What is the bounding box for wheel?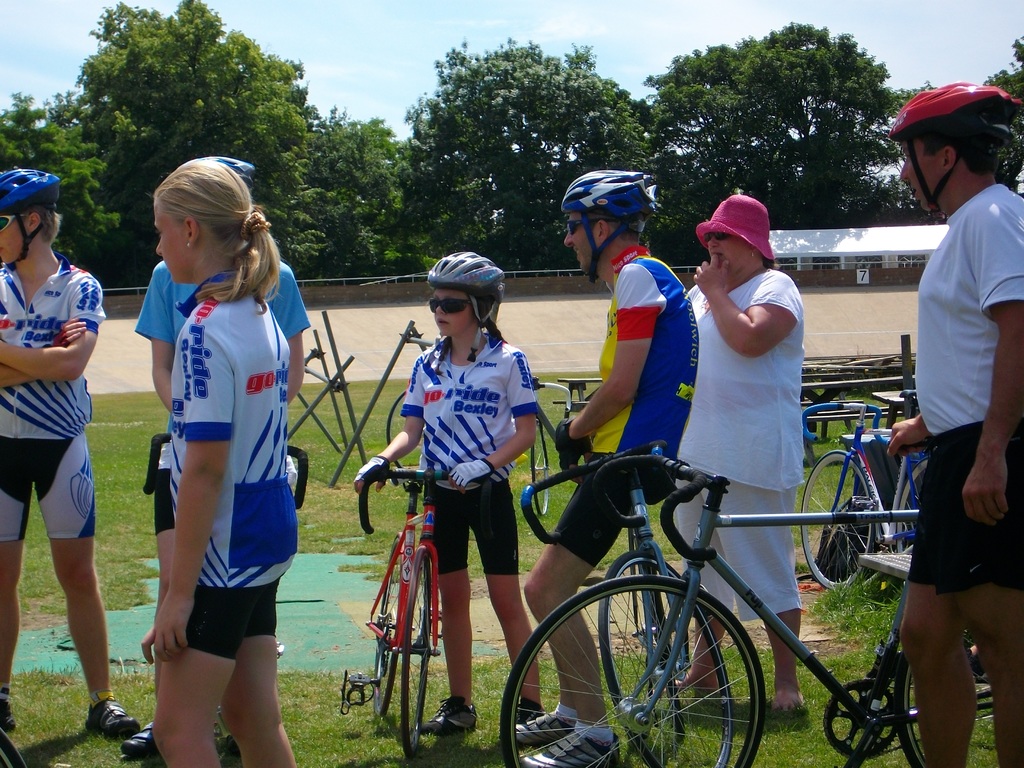
399/548/434/757.
